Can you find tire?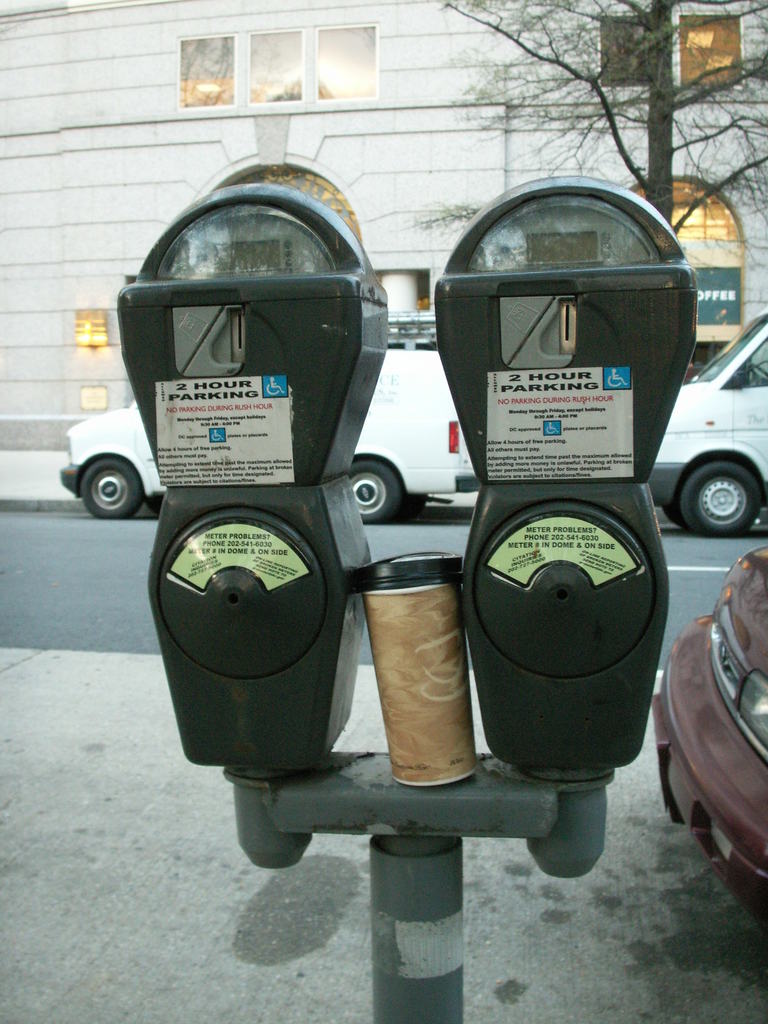
Yes, bounding box: {"x1": 139, "y1": 492, "x2": 167, "y2": 515}.
